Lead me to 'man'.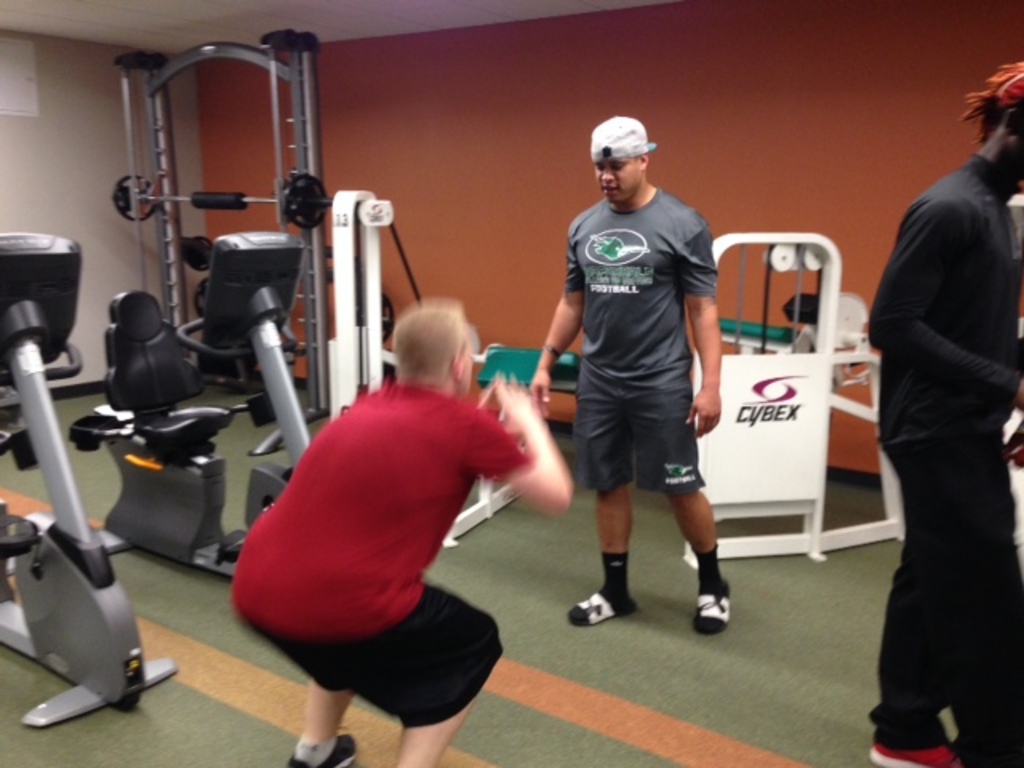
Lead to (x1=219, y1=299, x2=576, y2=766).
